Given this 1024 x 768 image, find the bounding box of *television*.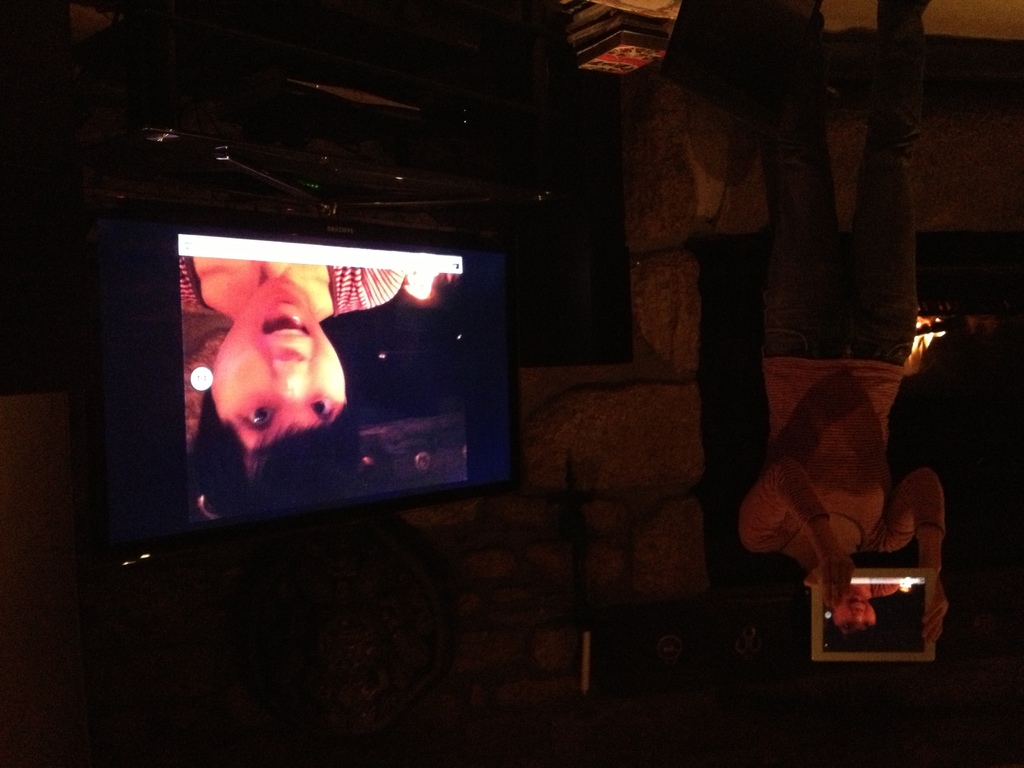
x1=165, y1=220, x2=525, y2=546.
